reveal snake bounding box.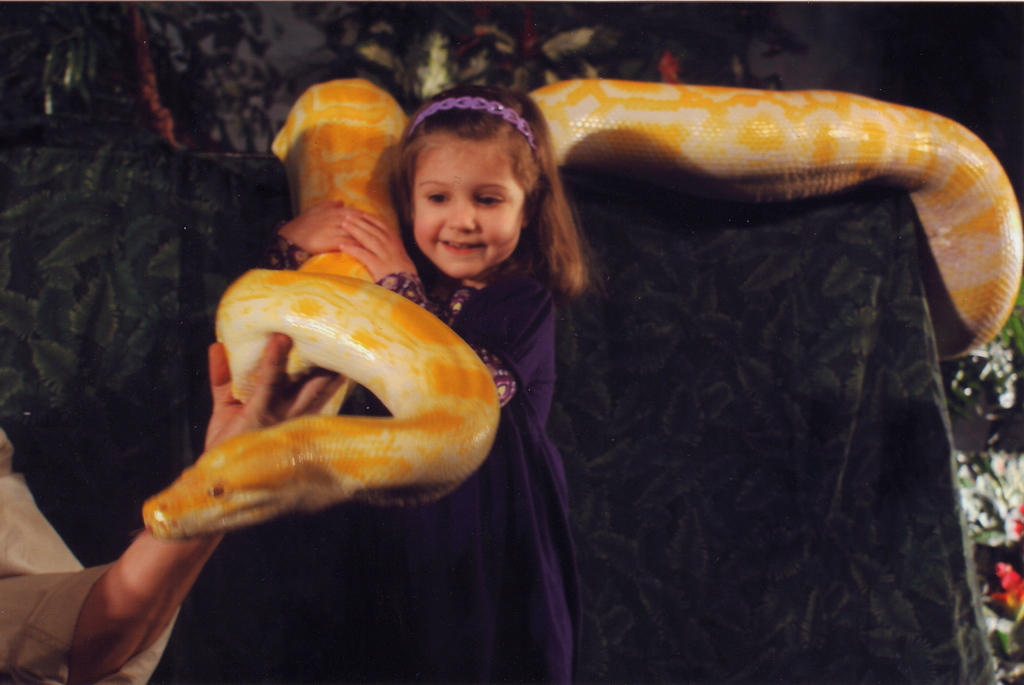
Revealed: bbox=[146, 76, 1023, 529].
